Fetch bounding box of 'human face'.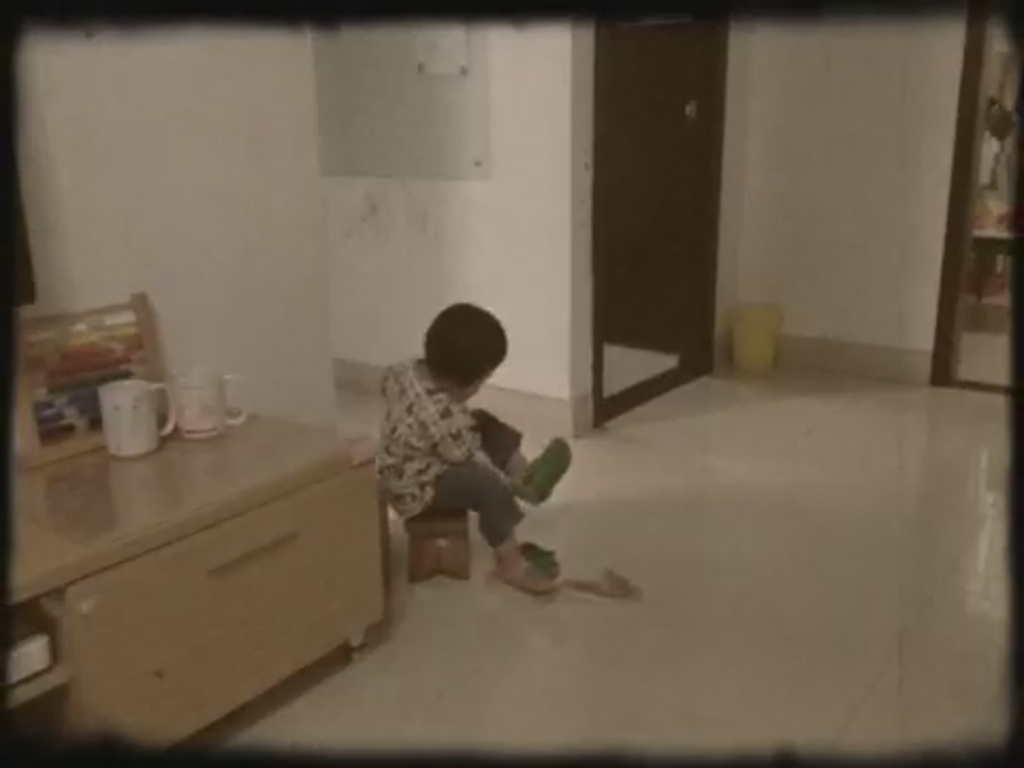
Bbox: left=457, top=375, right=486, bottom=401.
